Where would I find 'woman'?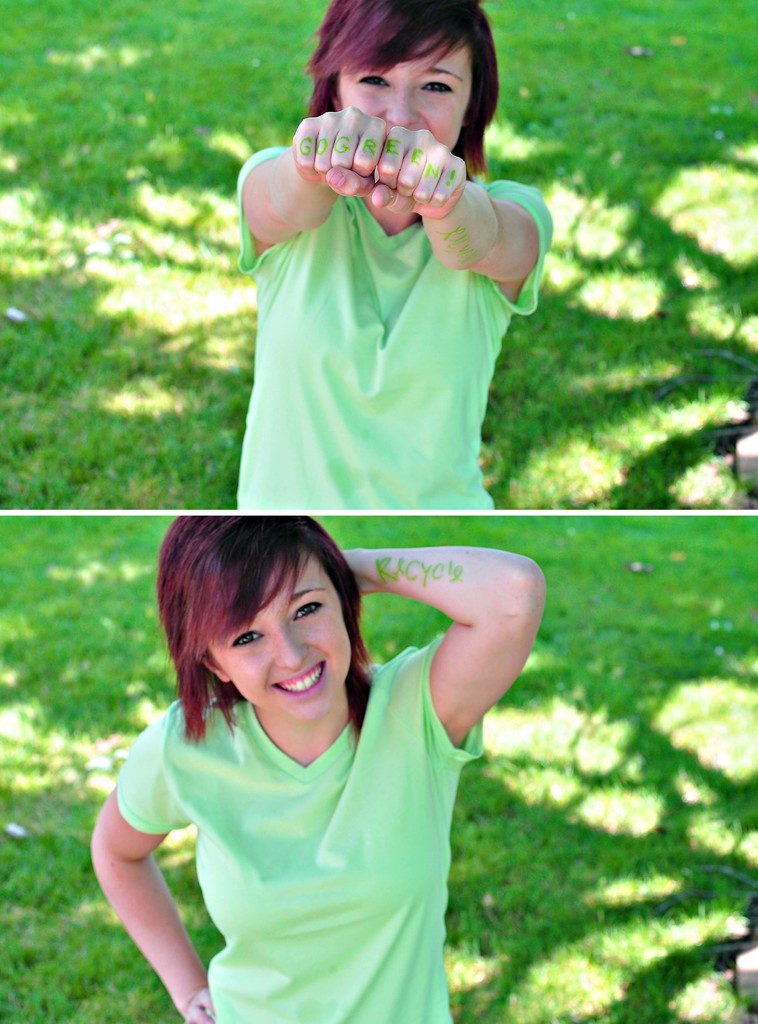
At x1=90 y1=512 x2=545 y2=1023.
